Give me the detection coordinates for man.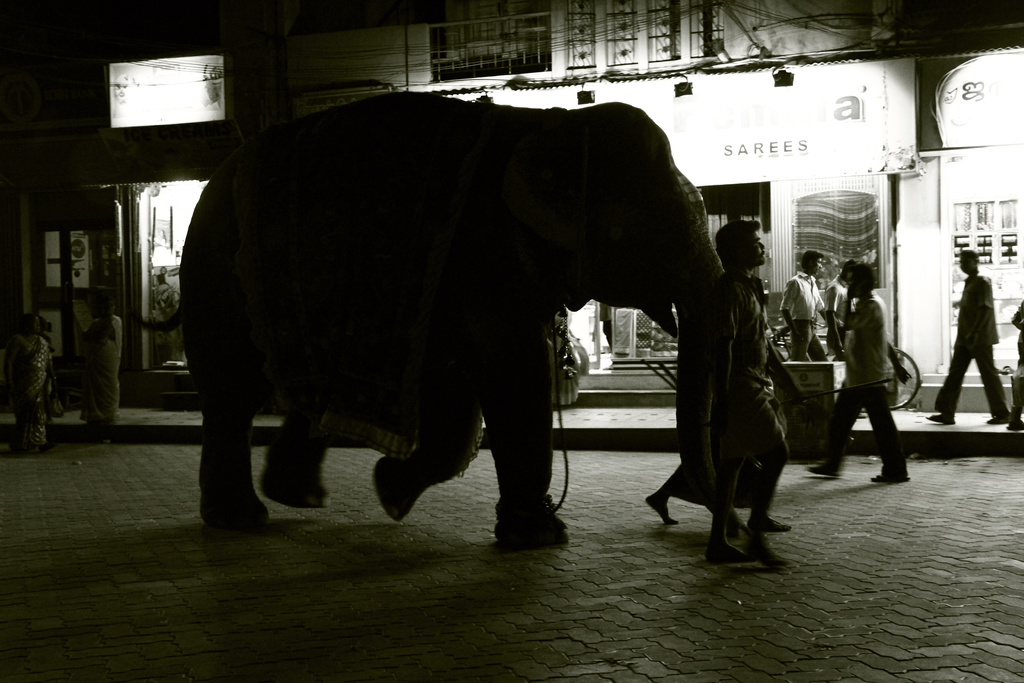
{"x1": 804, "y1": 262, "x2": 915, "y2": 487}.
